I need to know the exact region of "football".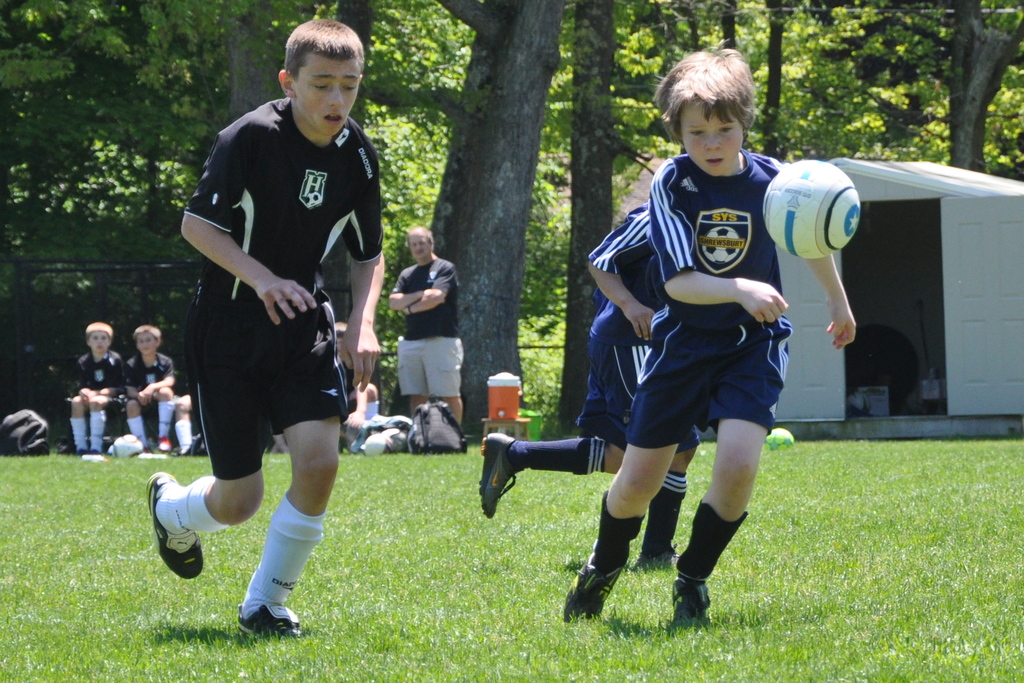
Region: <bbox>760, 423, 794, 452</bbox>.
